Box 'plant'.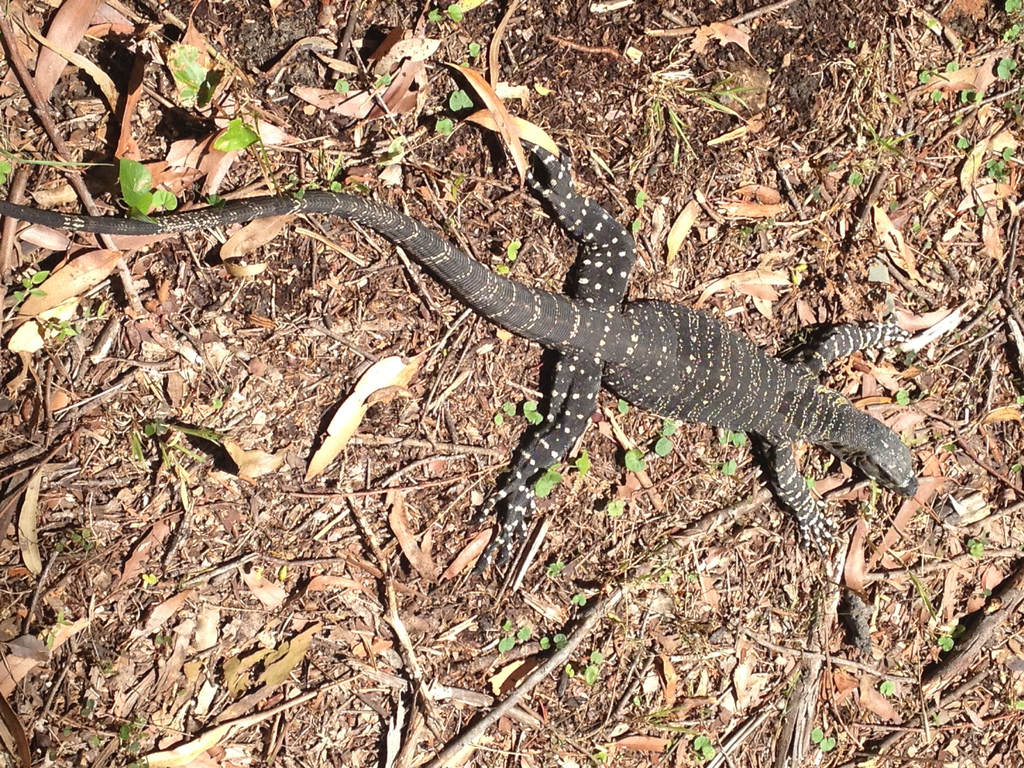
BBox(502, 618, 508, 630).
